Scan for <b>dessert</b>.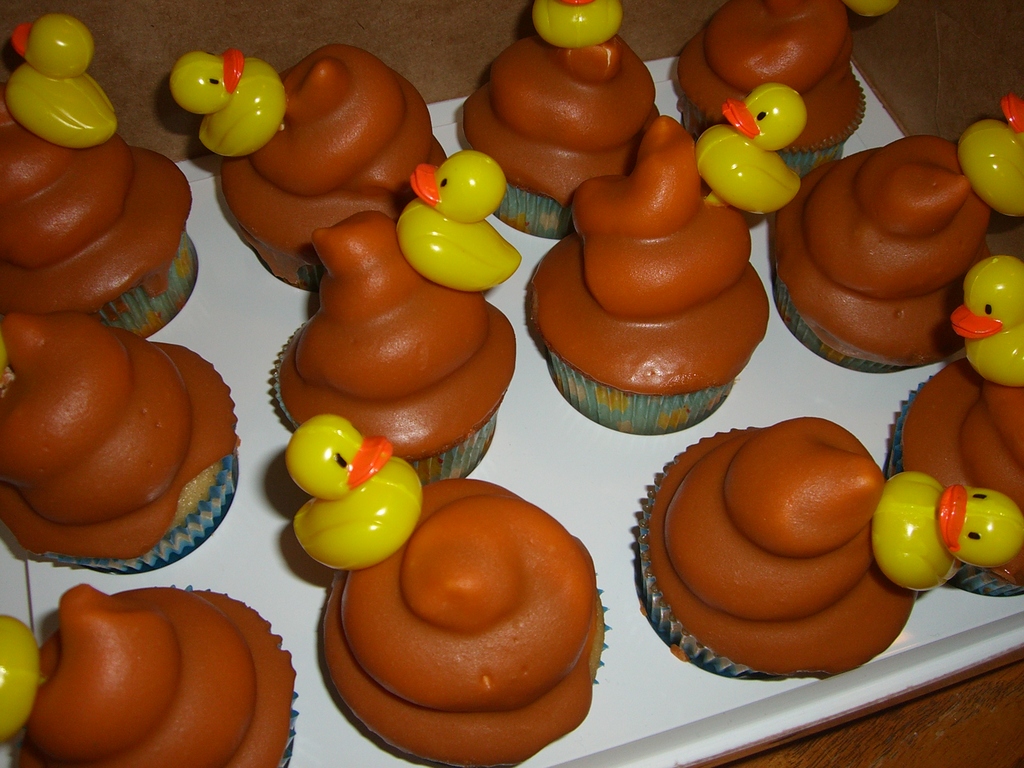
Scan result: (x1=15, y1=579, x2=292, y2=767).
